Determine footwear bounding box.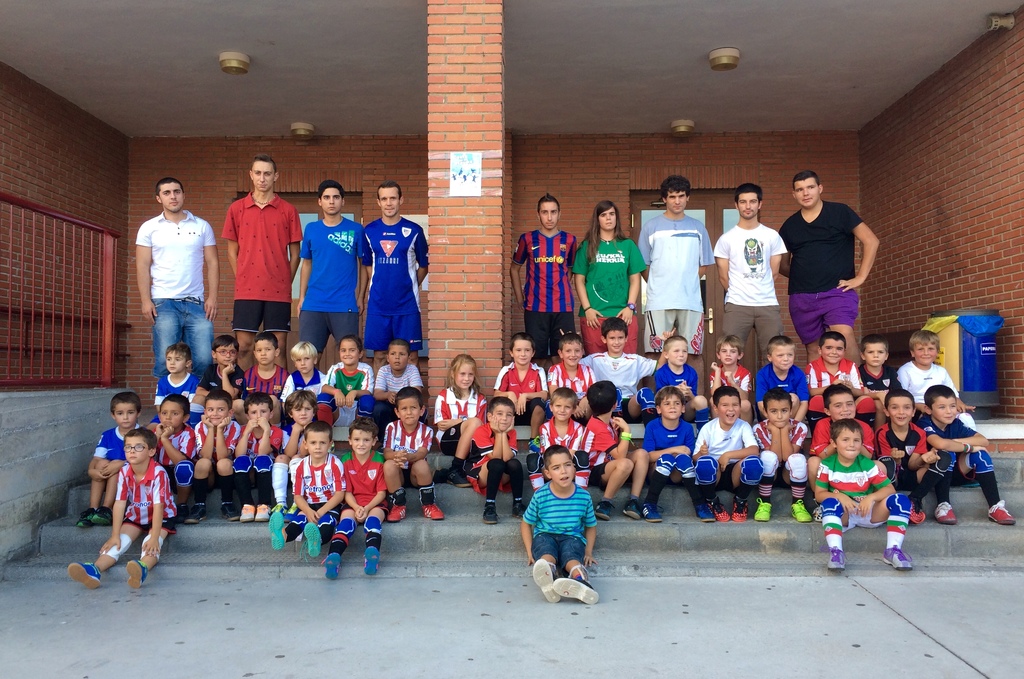
Determined: detection(417, 492, 442, 521).
